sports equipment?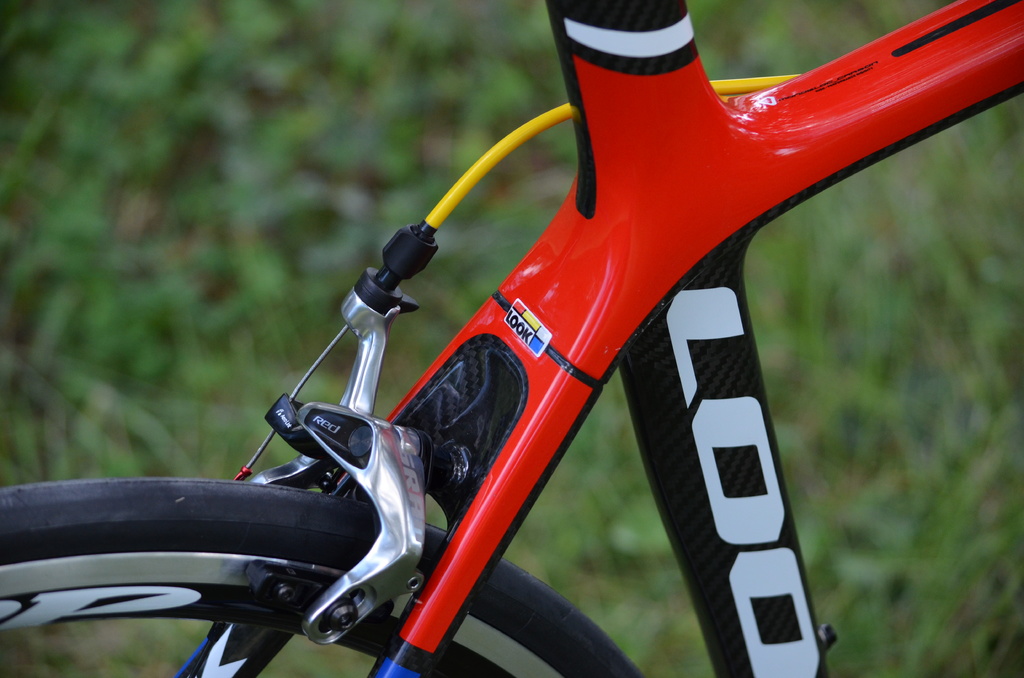
box(0, 0, 1023, 677)
